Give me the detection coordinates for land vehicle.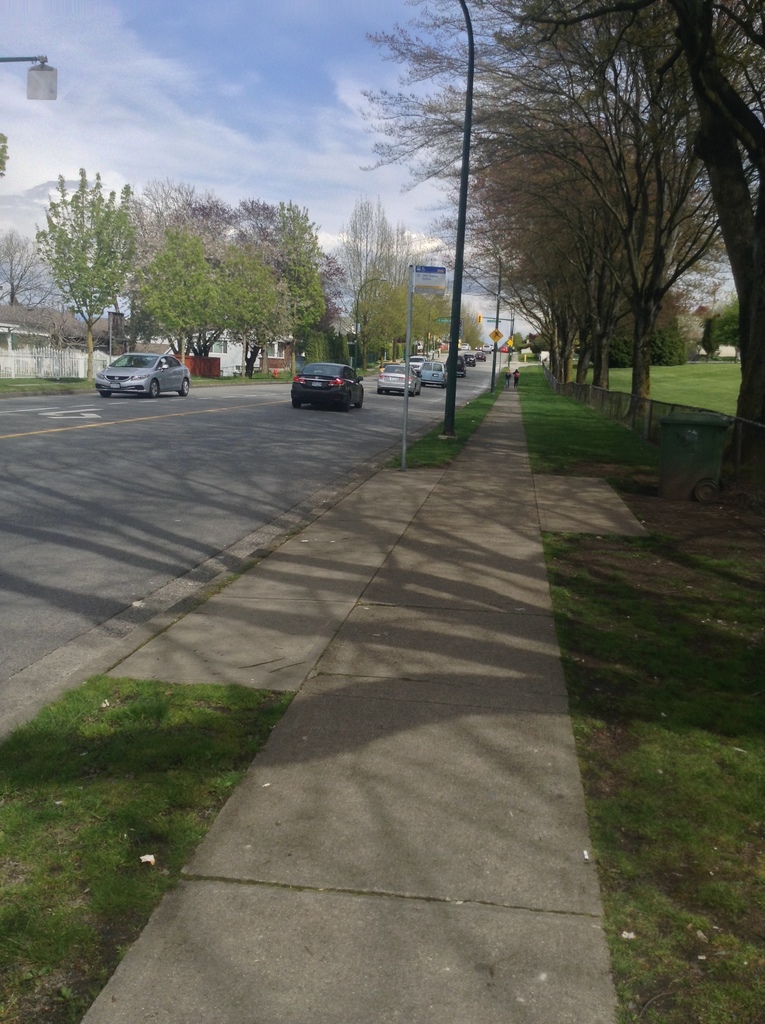
95/350/189/396.
